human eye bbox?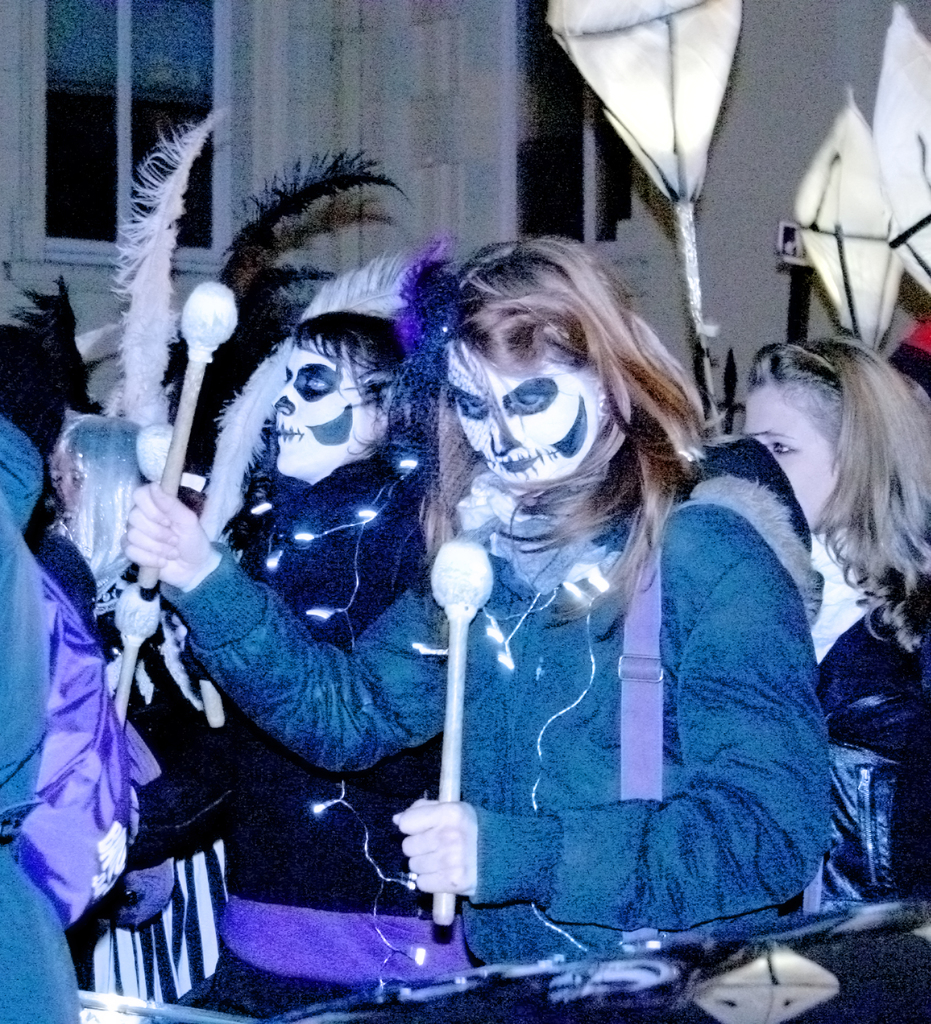
{"x1": 455, "y1": 397, "x2": 485, "y2": 417}
